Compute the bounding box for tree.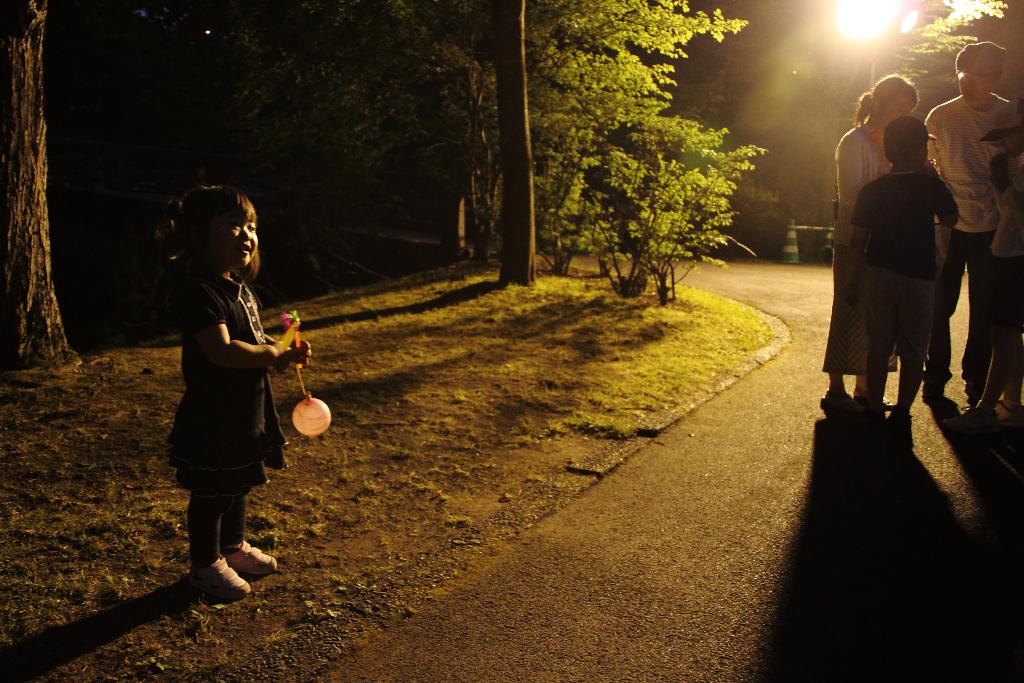
x1=449 y1=0 x2=751 y2=284.
